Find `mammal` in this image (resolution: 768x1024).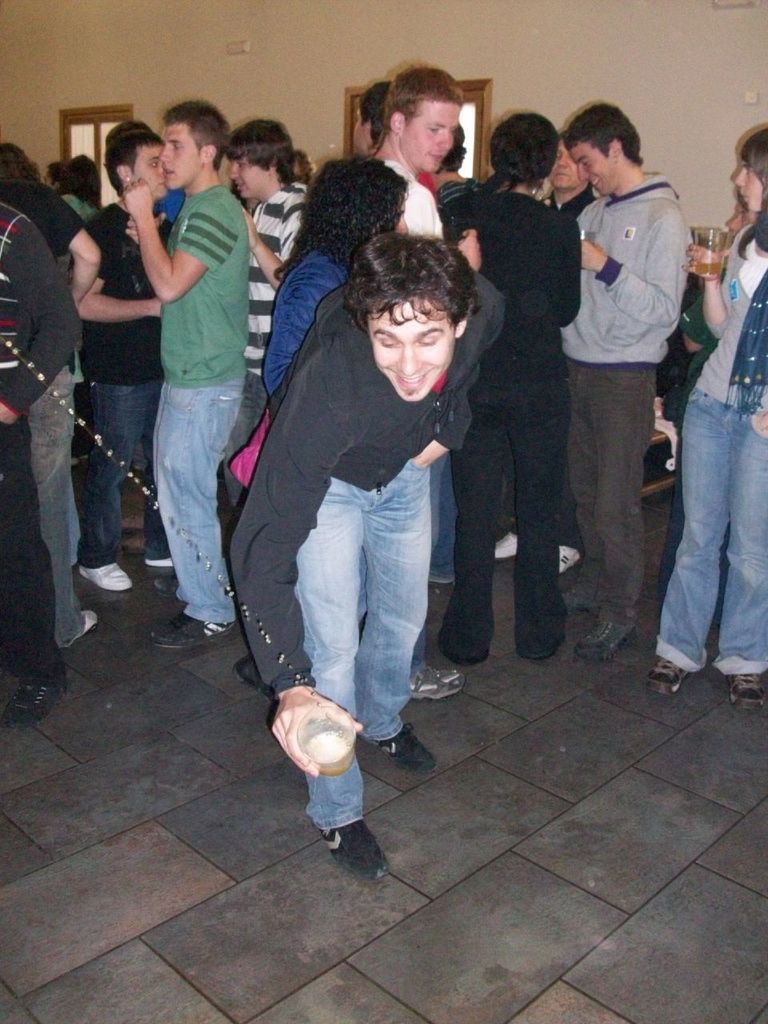
[x1=352, y1=80, x2=390, y2=152].
